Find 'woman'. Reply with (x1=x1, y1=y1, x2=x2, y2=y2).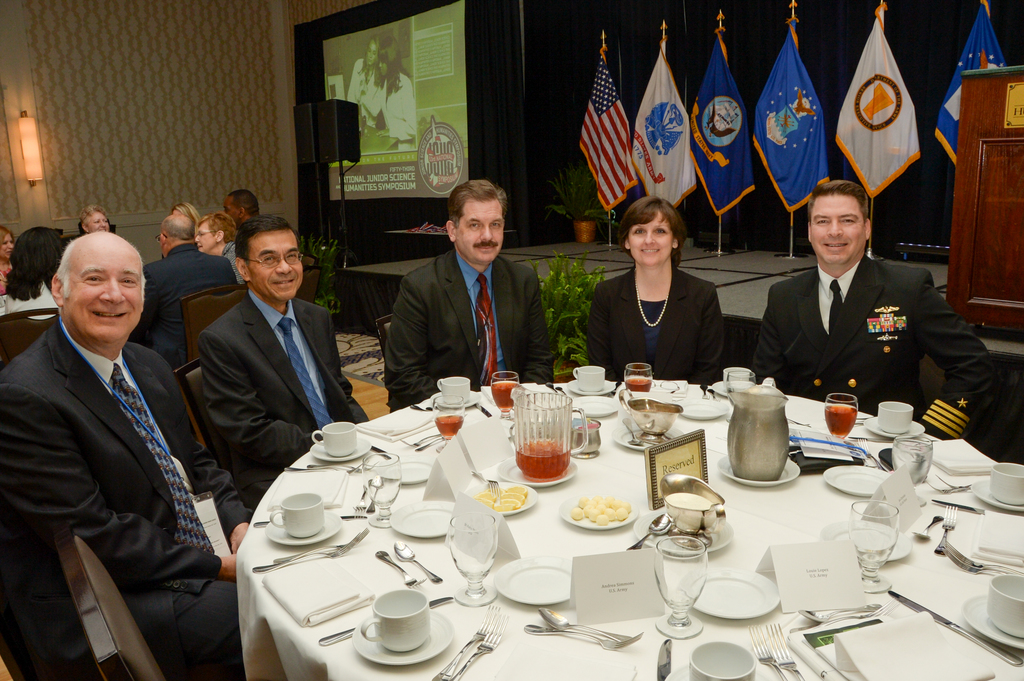
(x1=345, y1=31, x2=383, y2=132).
